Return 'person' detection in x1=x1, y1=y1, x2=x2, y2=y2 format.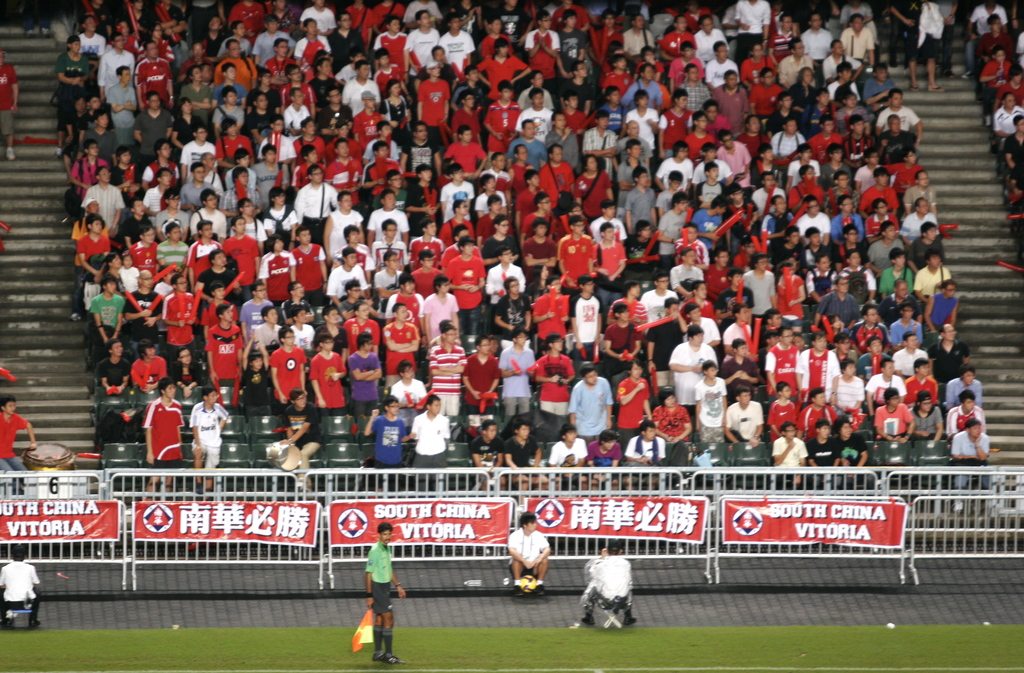
x1=189, y1=386, x2=230, y2=502.
